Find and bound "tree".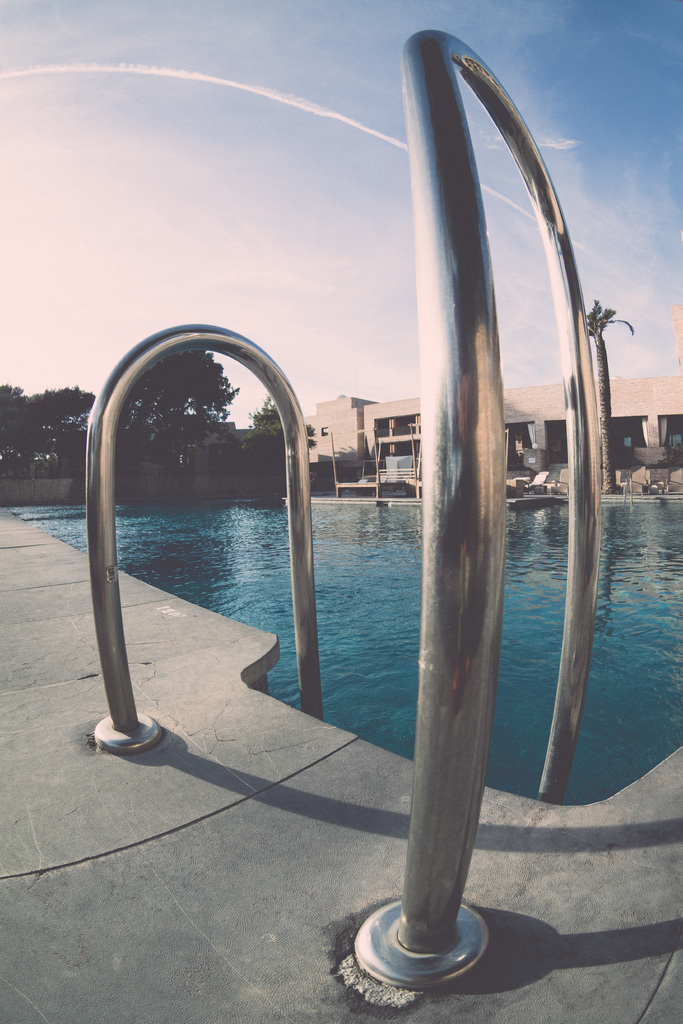
Bound: {"left": 246, "top": 393, "right": 283, "bottom": 429}.
